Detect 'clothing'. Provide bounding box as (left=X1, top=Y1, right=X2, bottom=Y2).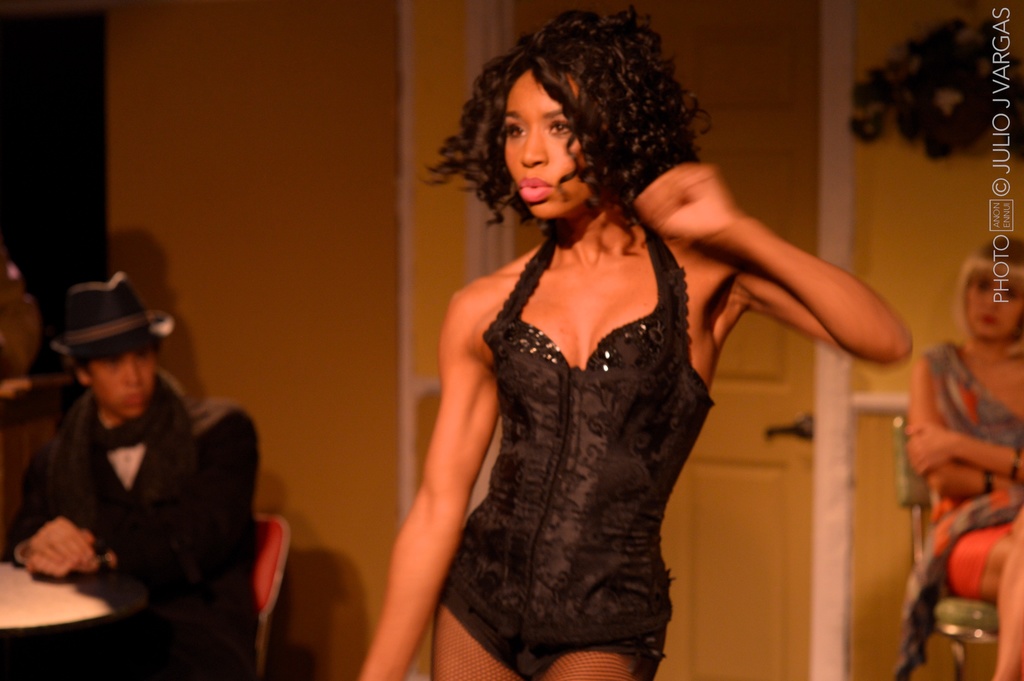
(left=899, top=338, right=1023, bottom=620).
